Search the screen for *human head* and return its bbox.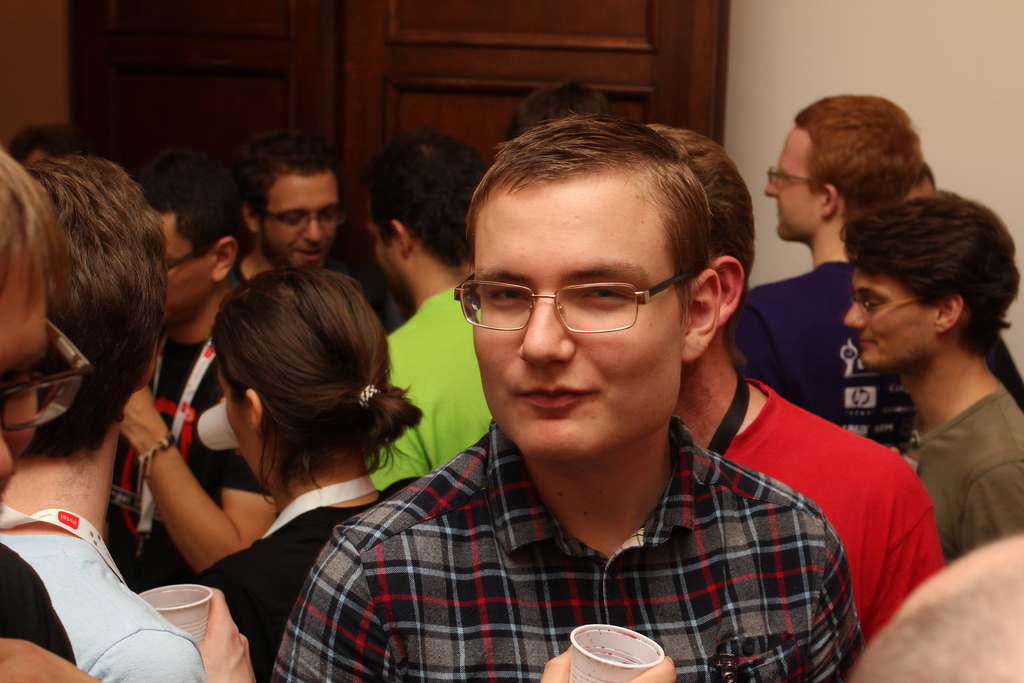
Found: 908, 158, 929, 197.
